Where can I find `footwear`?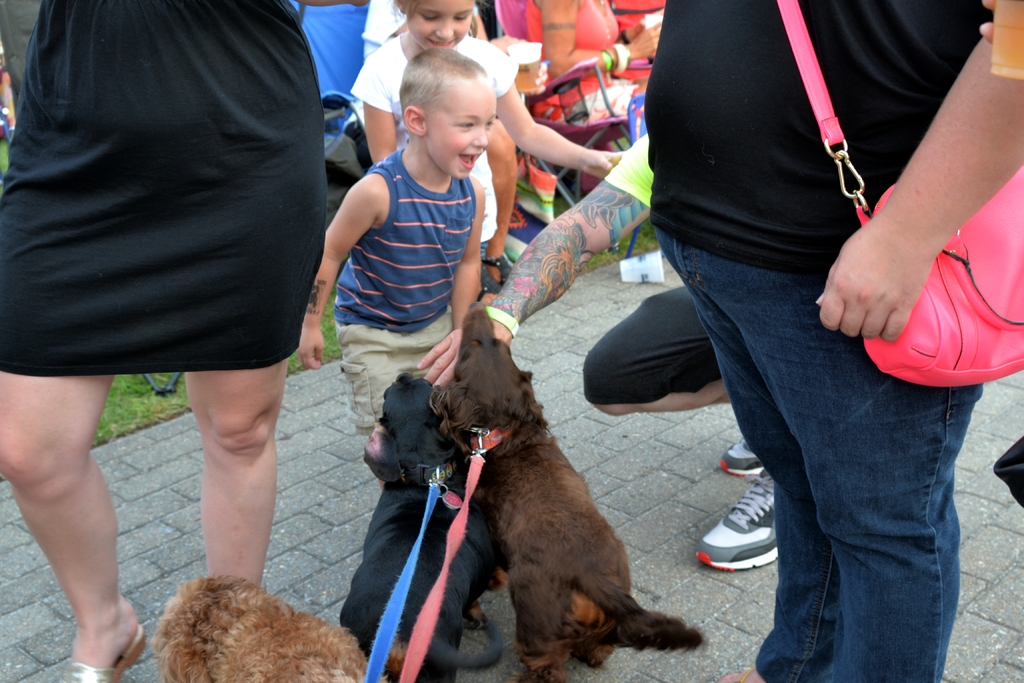
You can find it at 58,629,144,682.
